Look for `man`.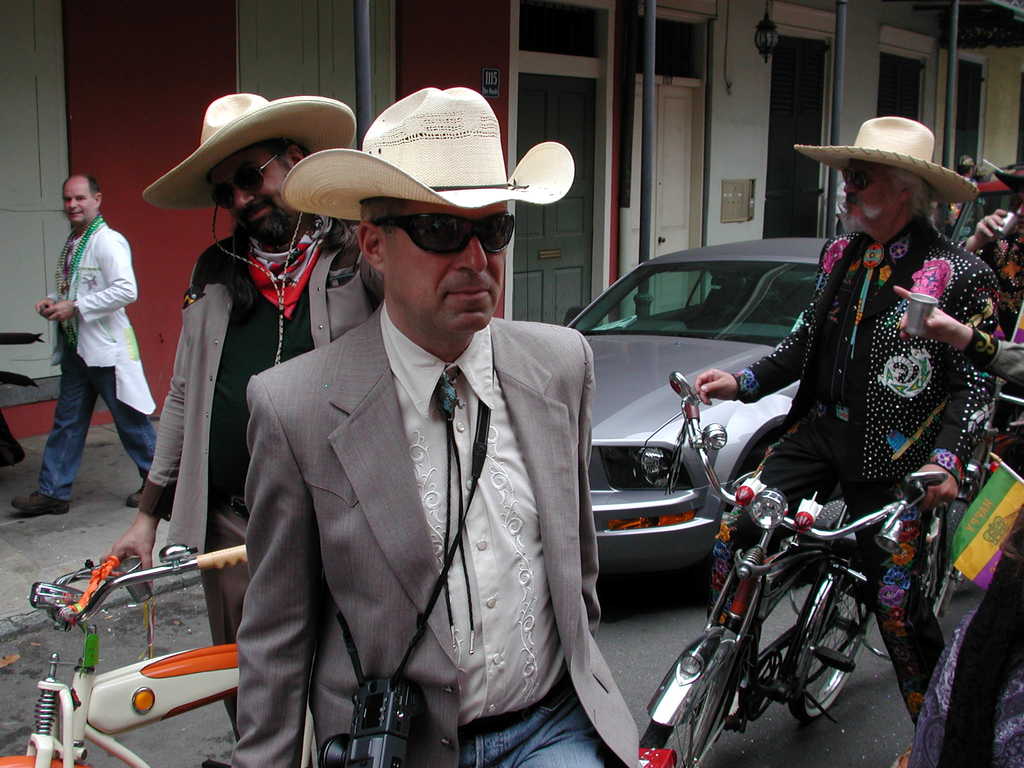
Found: x1=209 y1=116 x2=614 y2=757.
